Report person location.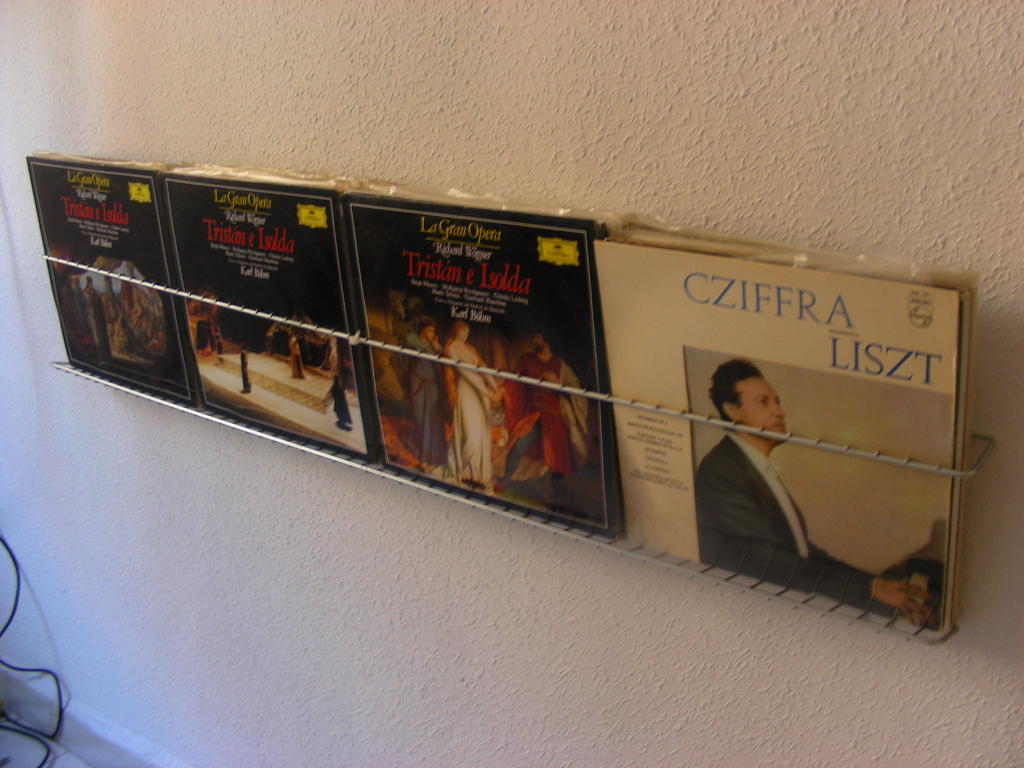
Report: <bbox>75, 278, 93, 340</bbox>.
